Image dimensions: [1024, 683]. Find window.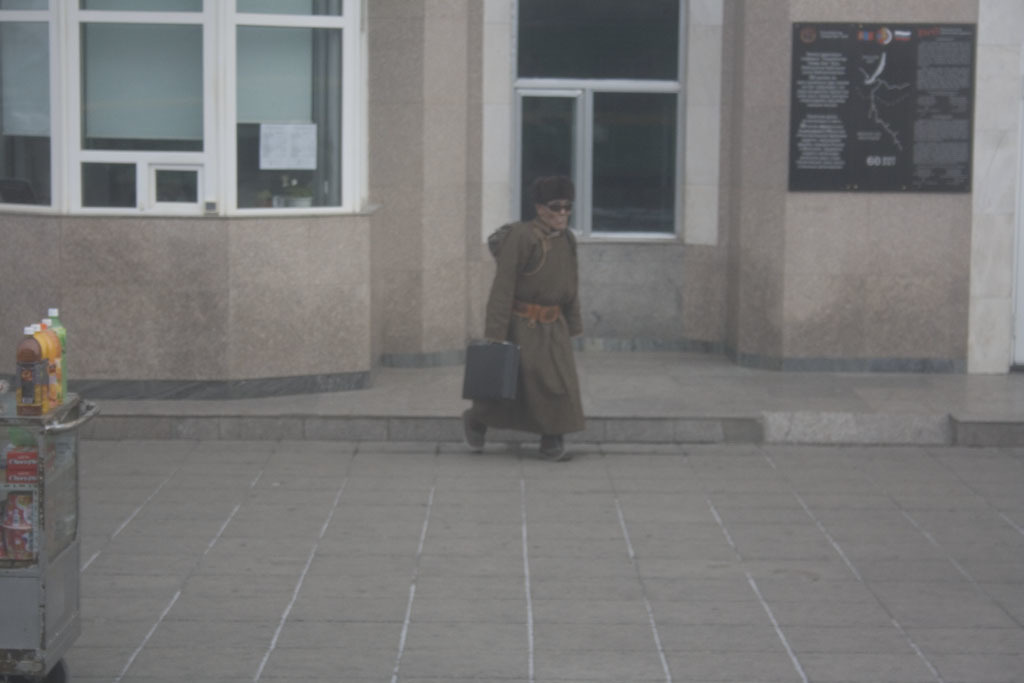
<box>786,18,980,193</box>.
